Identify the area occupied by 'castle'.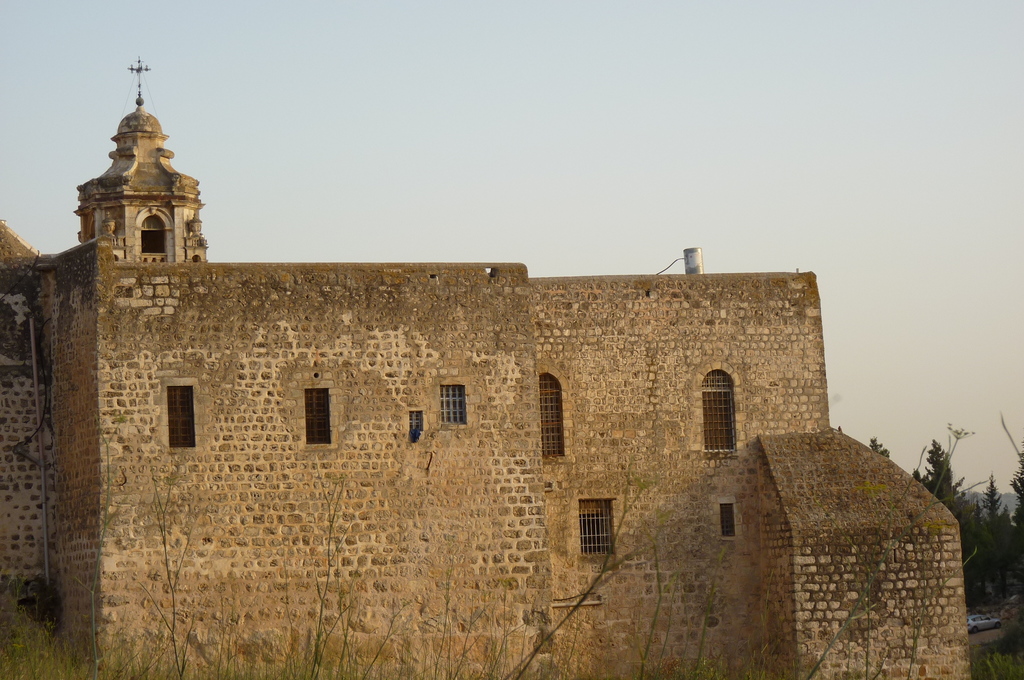
Area: left=0, top=209, right=28, bottom=679.
